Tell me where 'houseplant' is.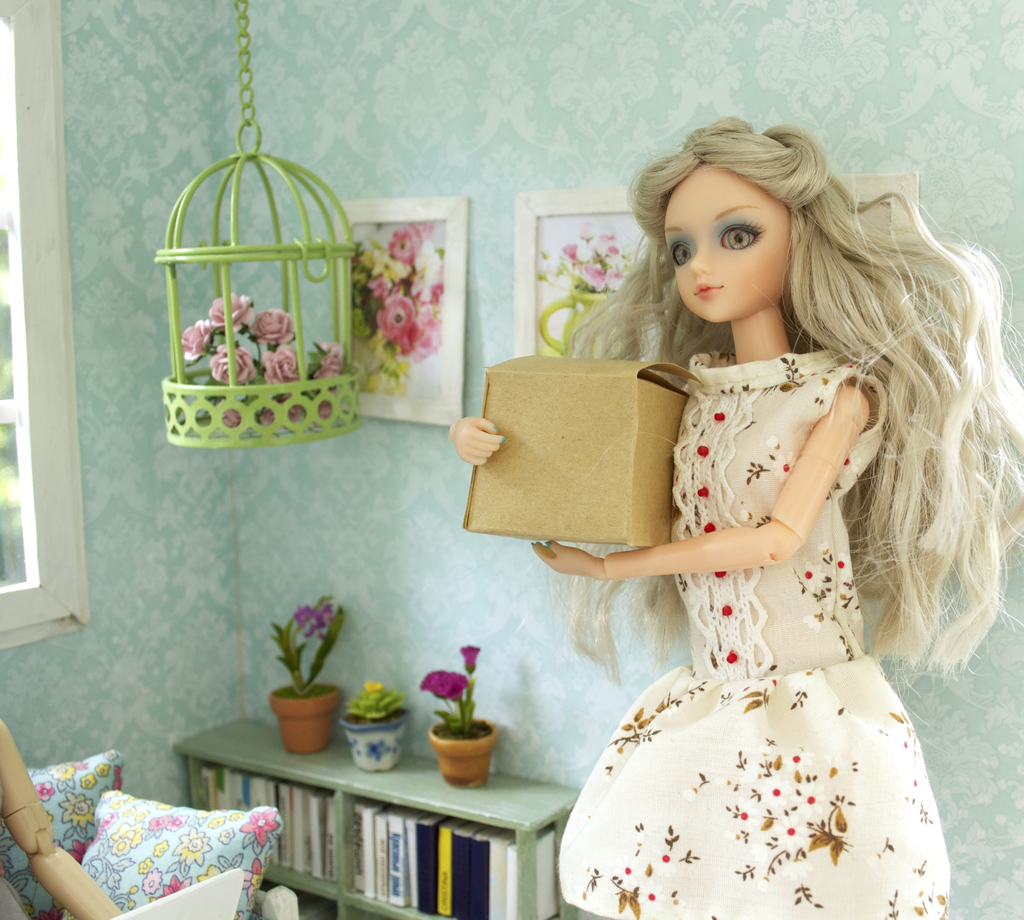
'houseplant' is at l=245, t=612, r=343, b=770.
